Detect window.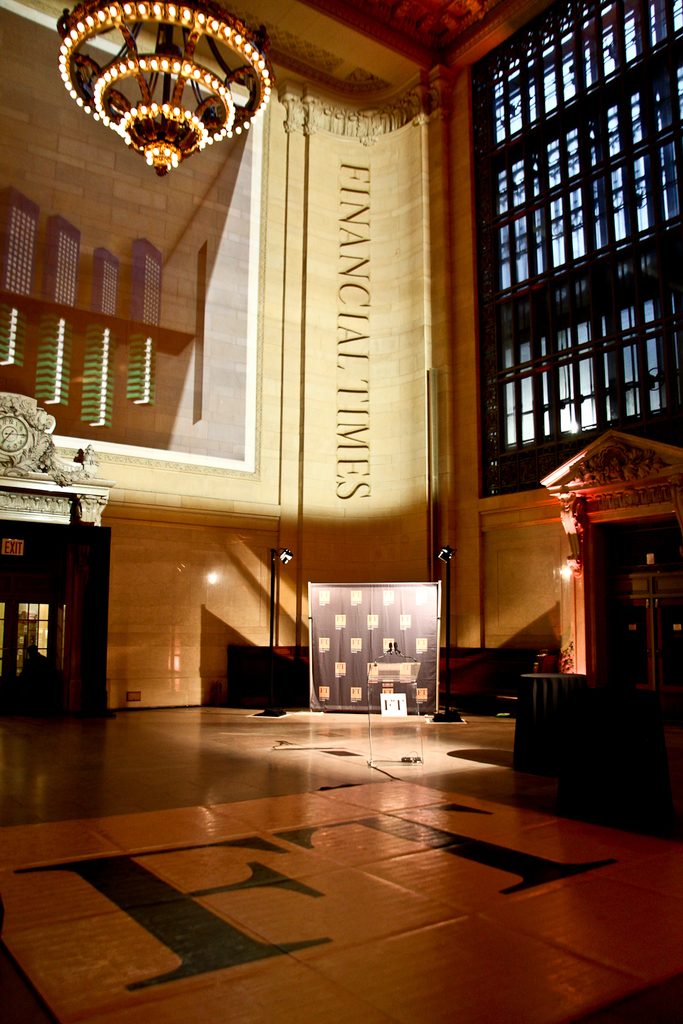
Detected at crop(467, 0, 660, 515).
